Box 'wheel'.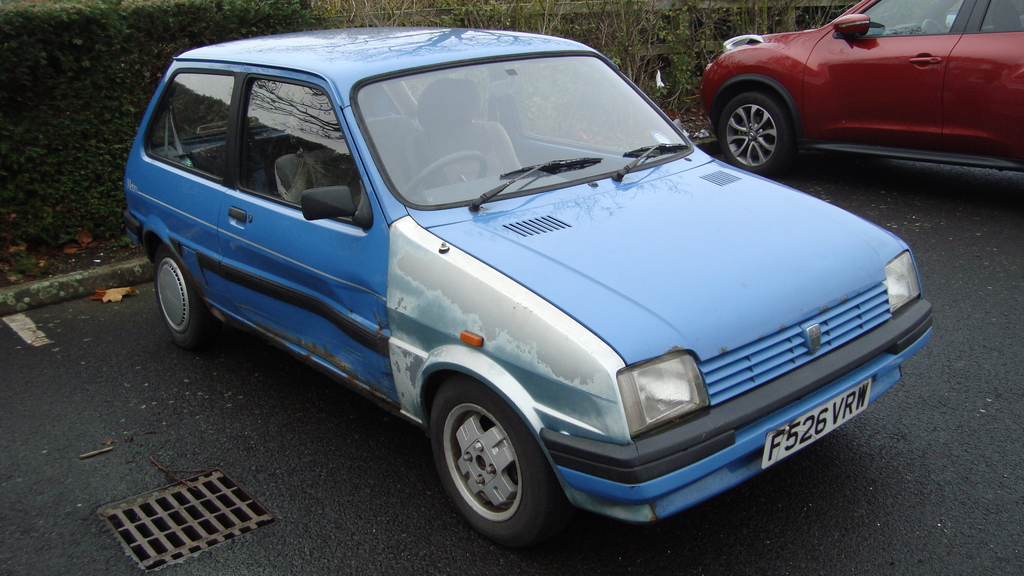
bbox(717, 93, 790, 173).
